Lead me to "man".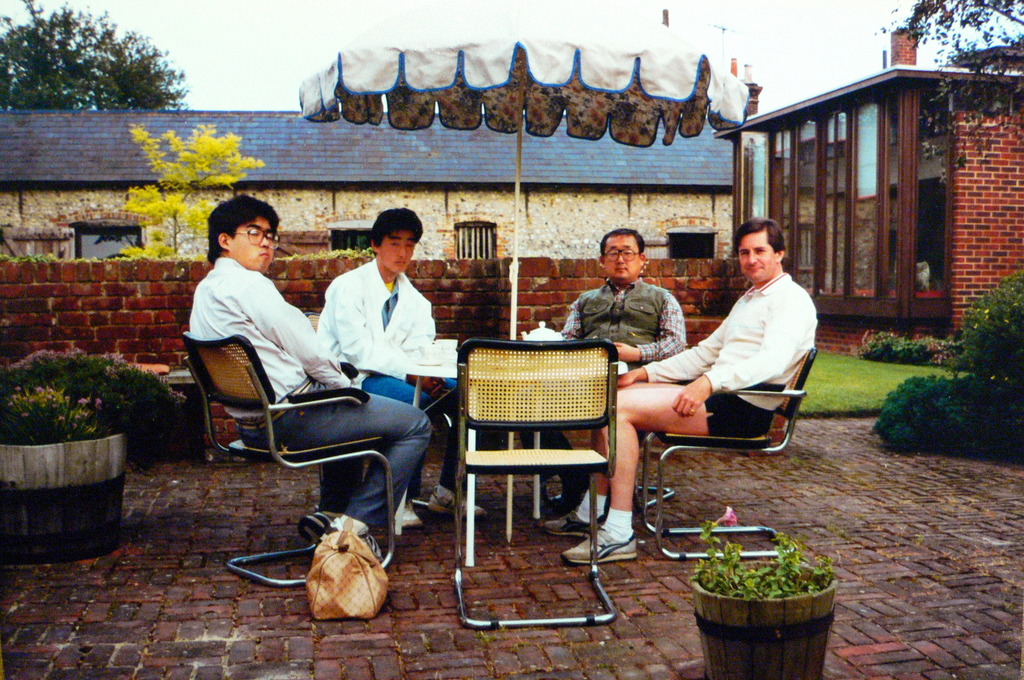
Lead to bbox(544, 227, 691, 513).
